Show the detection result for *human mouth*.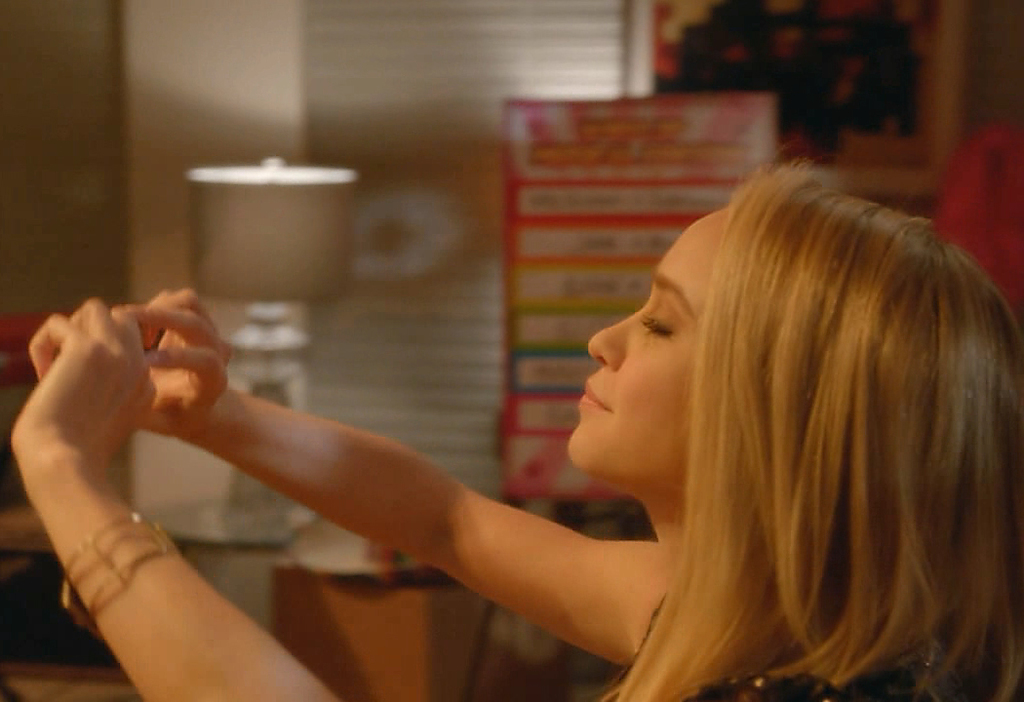
577,379,607,409.
